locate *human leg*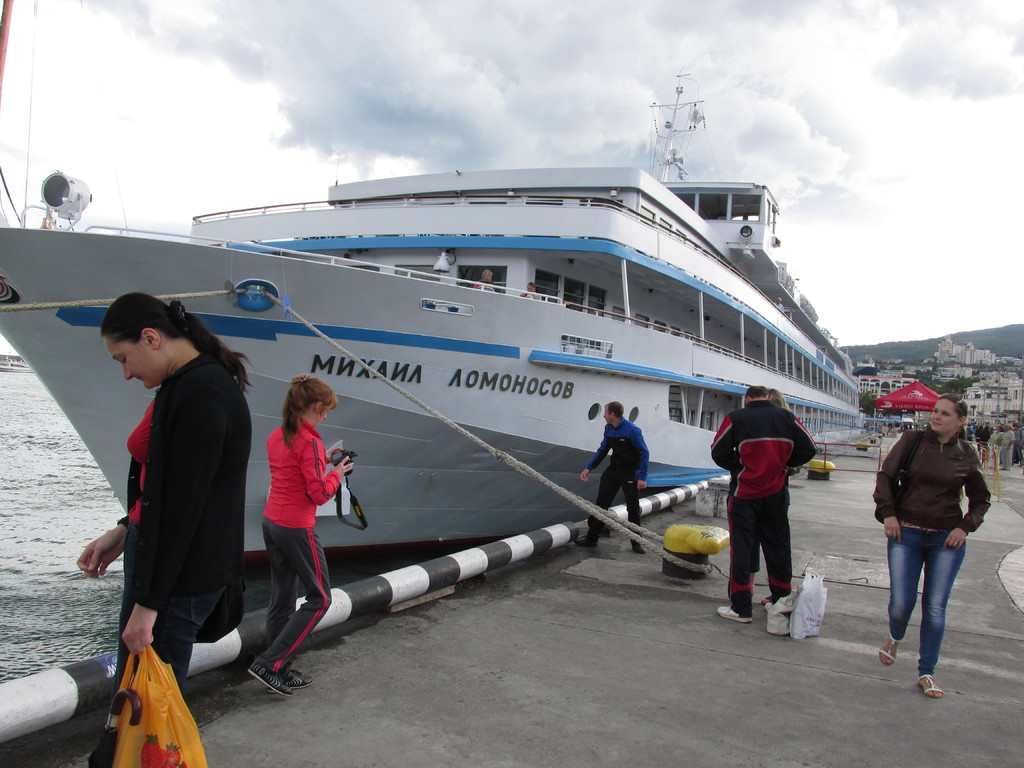
758/493/793/599
